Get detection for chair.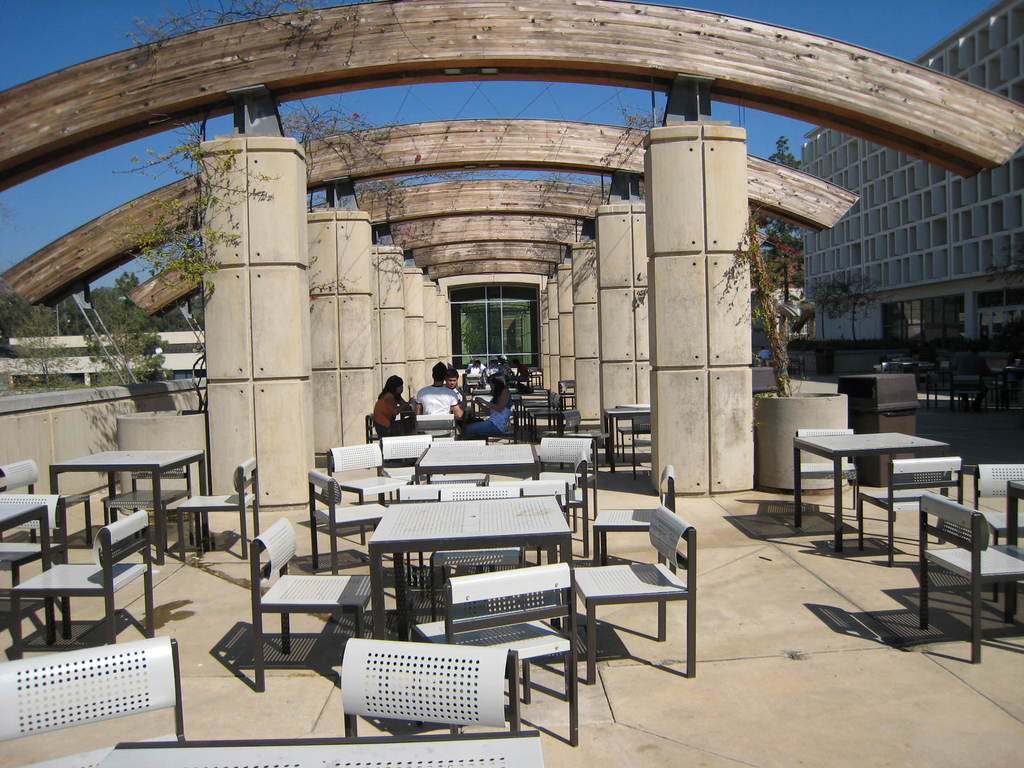
Detection: rect(374, 433, 435, 490).
